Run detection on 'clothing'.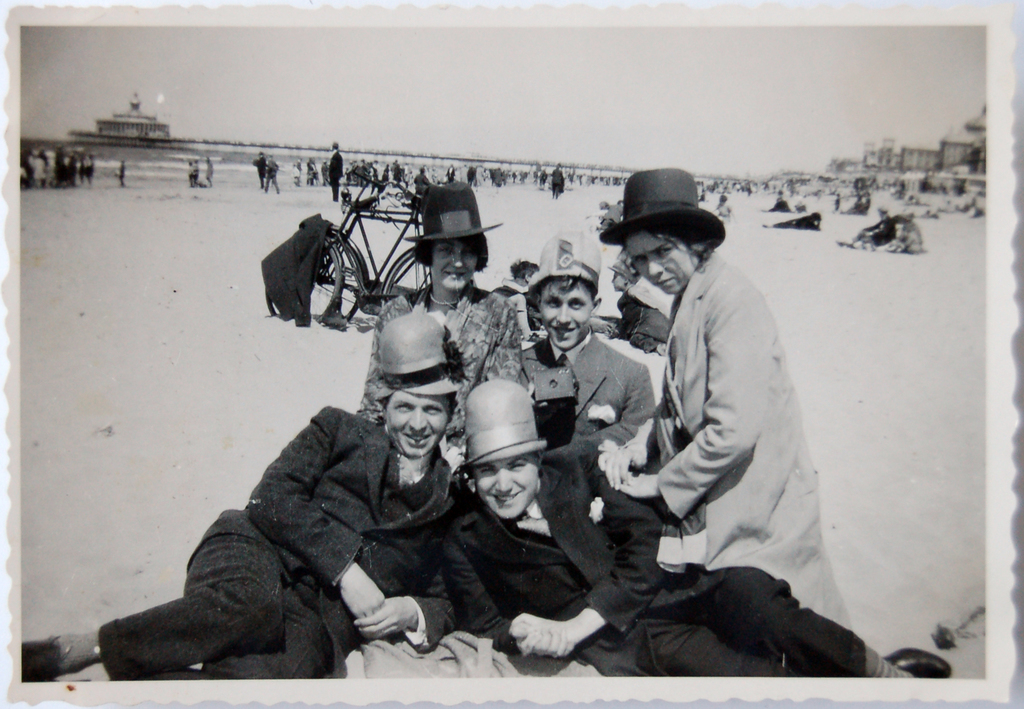
Result: <region>112, 161, 125, 192</region>.
